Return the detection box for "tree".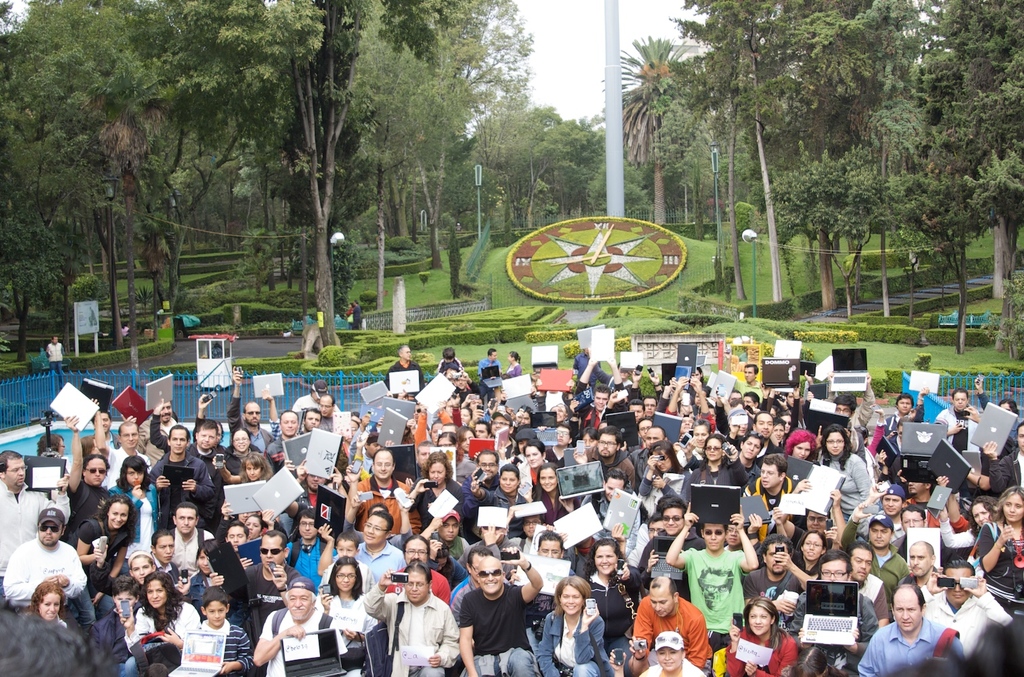
locate(592, 35, 687, 230).
